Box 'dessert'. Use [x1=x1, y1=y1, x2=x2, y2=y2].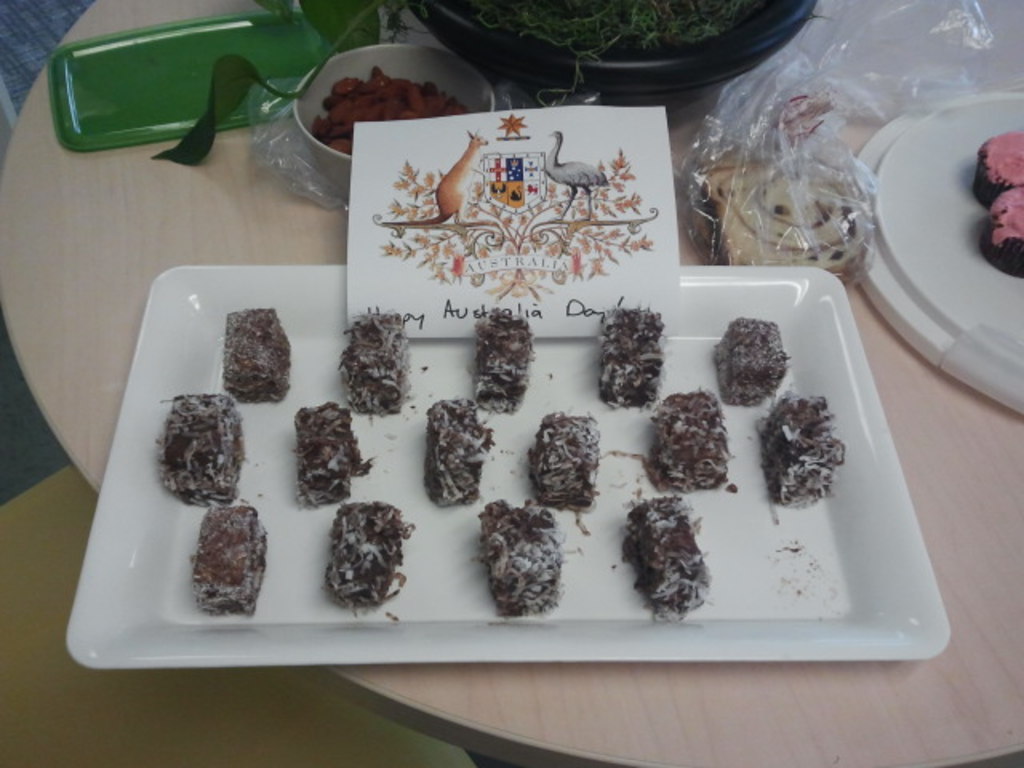
[x1=160, y1=386, x2=245, y2=496].
